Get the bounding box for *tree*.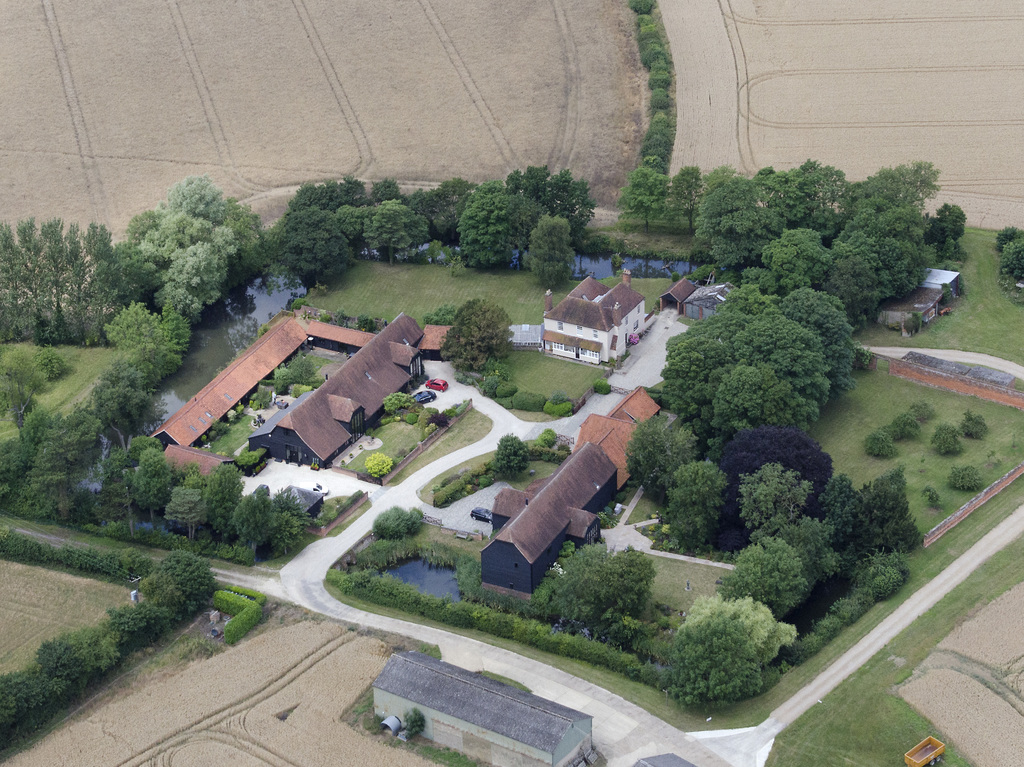
989 220 1023 305.
